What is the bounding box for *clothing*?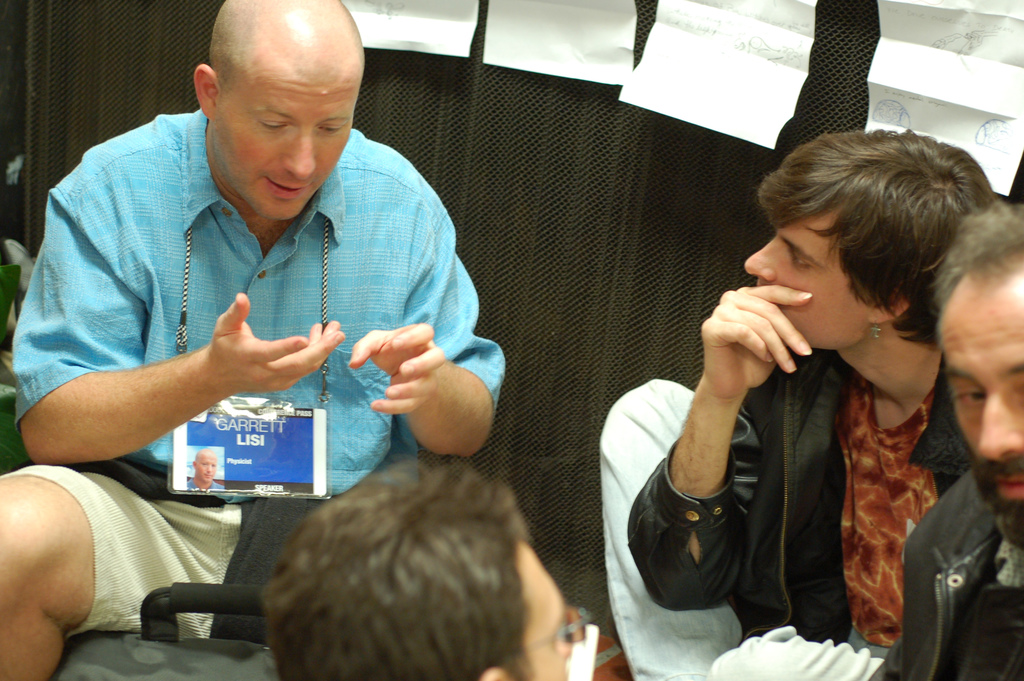
(17,124,502,640).
